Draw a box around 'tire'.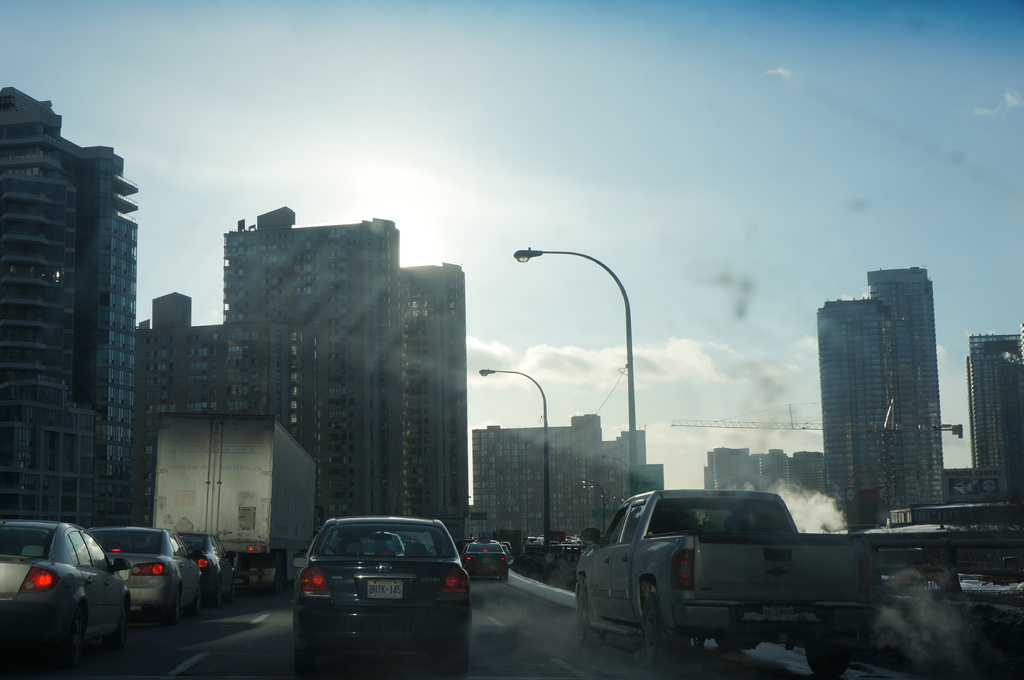
bbox(634, 587, 701, 667).
